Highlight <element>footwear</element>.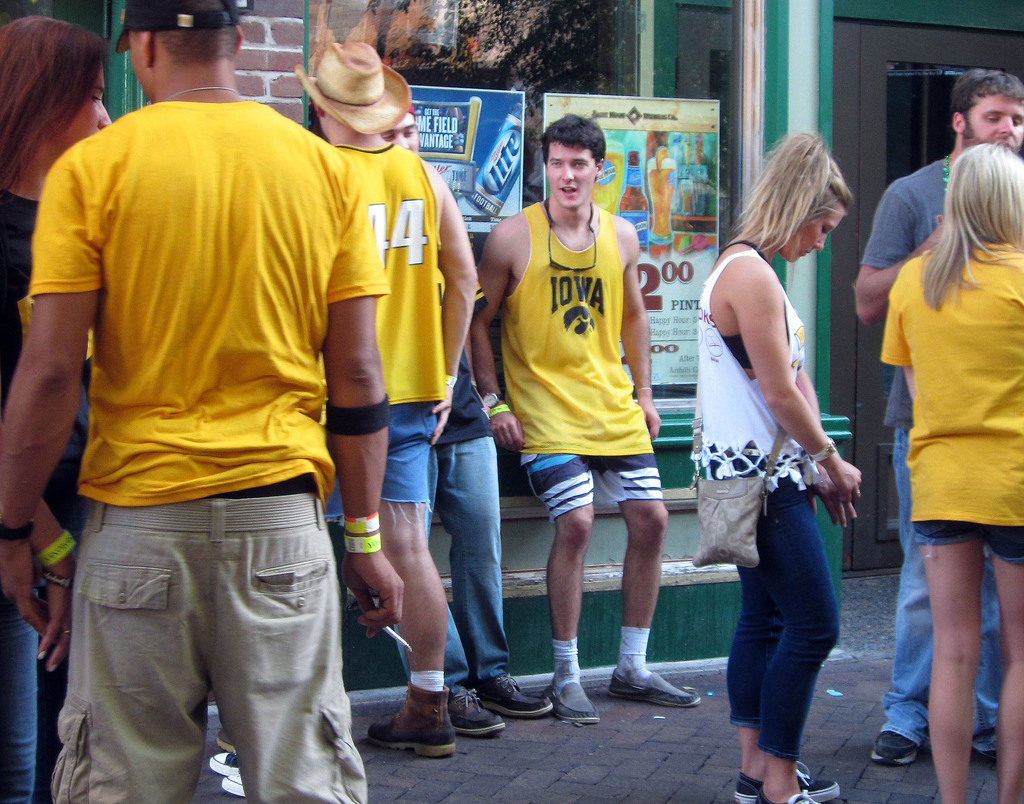
Highlighted region: detection(608, 659, 698, 707).
